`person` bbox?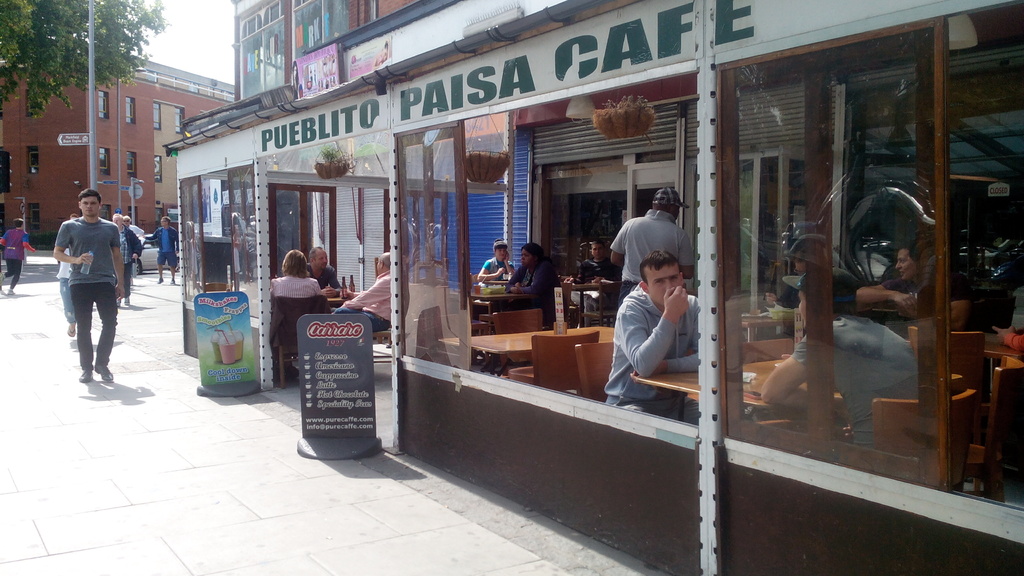
bbox=(48, 175, 122, 385)
